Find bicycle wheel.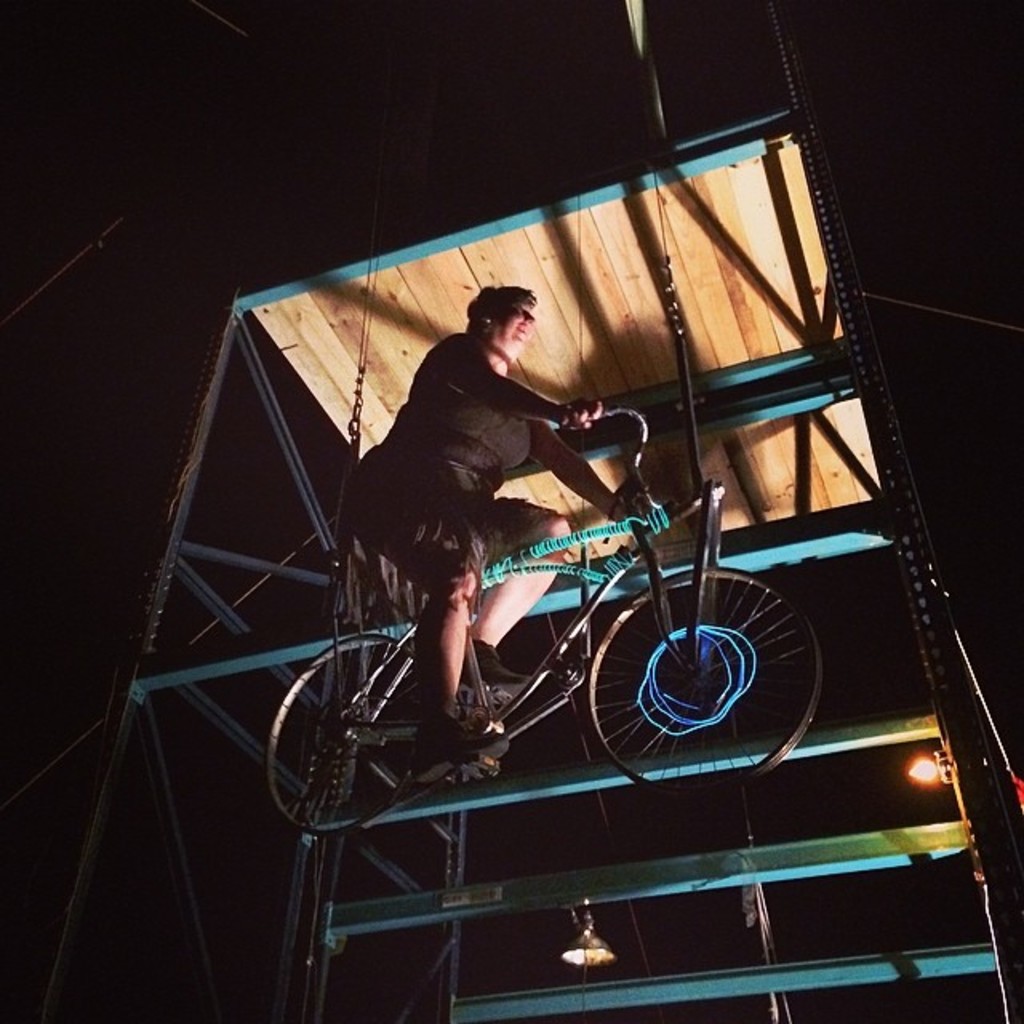
bbox=[259, 626, 440, 840].
